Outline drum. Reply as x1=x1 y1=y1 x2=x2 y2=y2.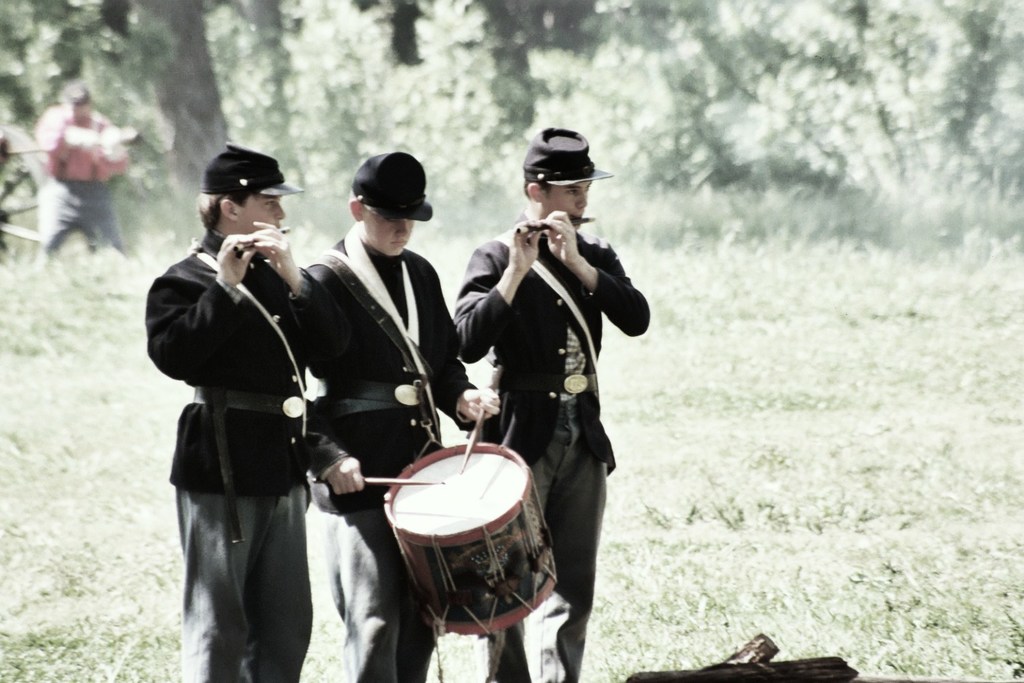
x1=341 y1=408 x2=565 y2=625.
